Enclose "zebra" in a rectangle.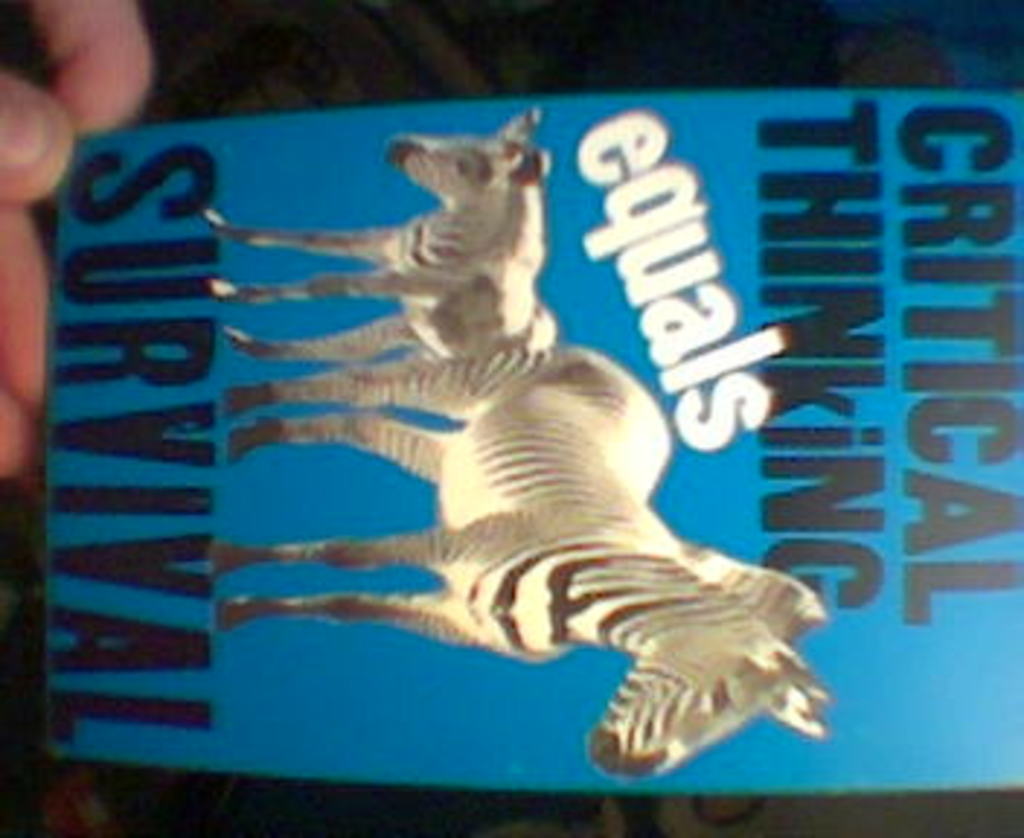
224,340,838,780.
